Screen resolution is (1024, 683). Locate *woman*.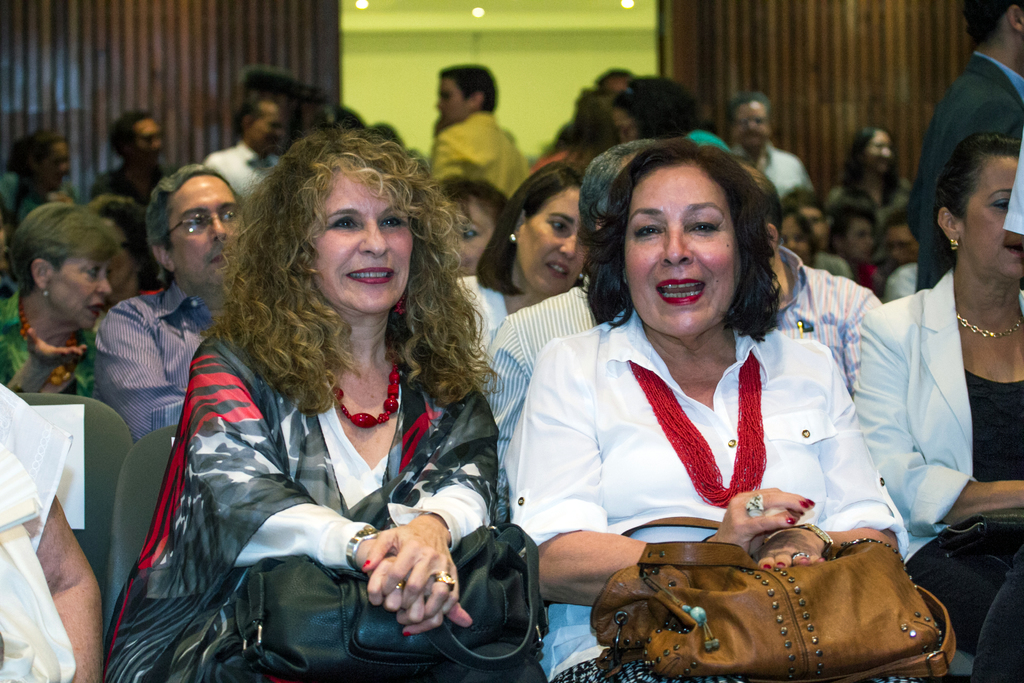
(827, 124, 916, 268).
